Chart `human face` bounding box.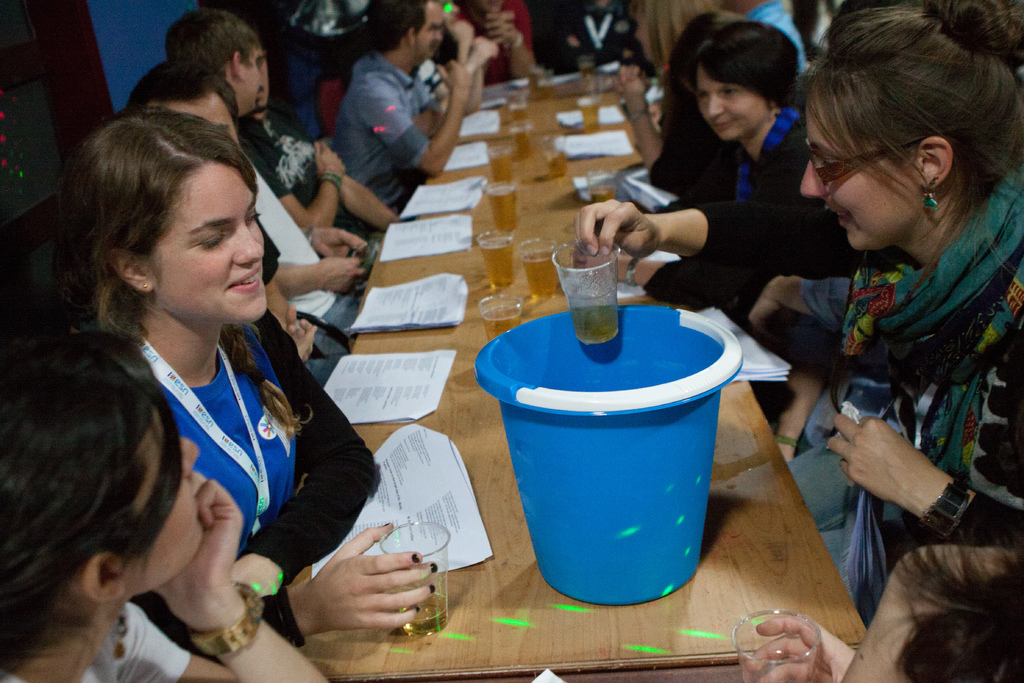
Charted: detection(152, 99, 241, 145).
